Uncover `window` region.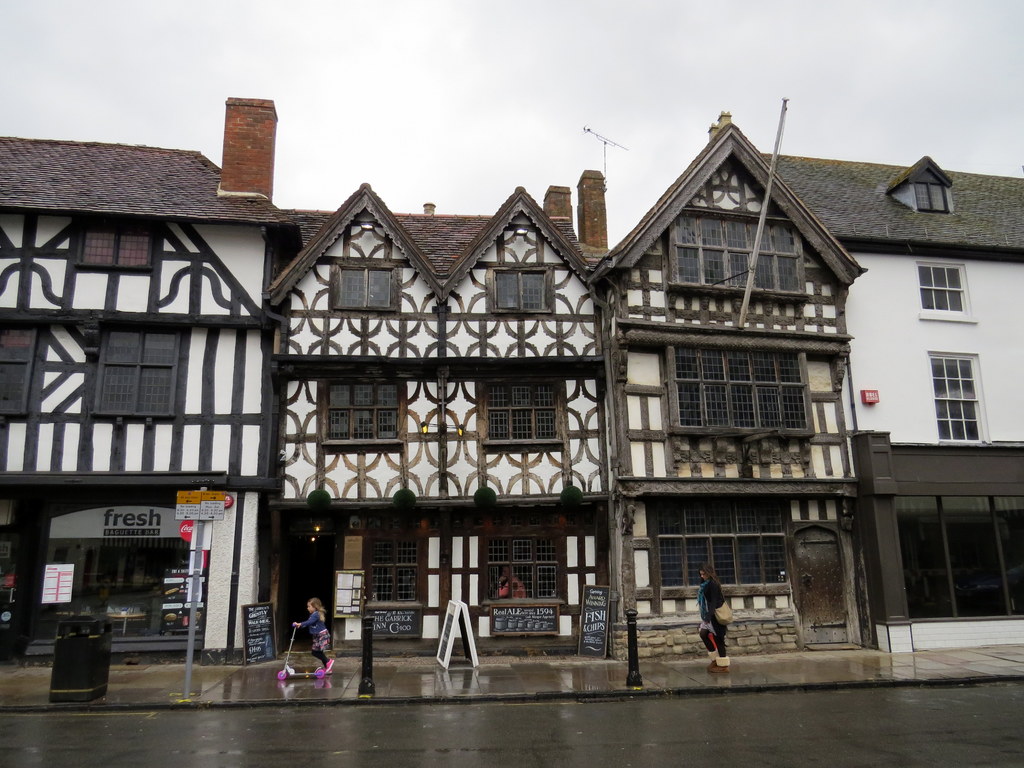
Uncovered: crop(83, 220, 156, 273).
